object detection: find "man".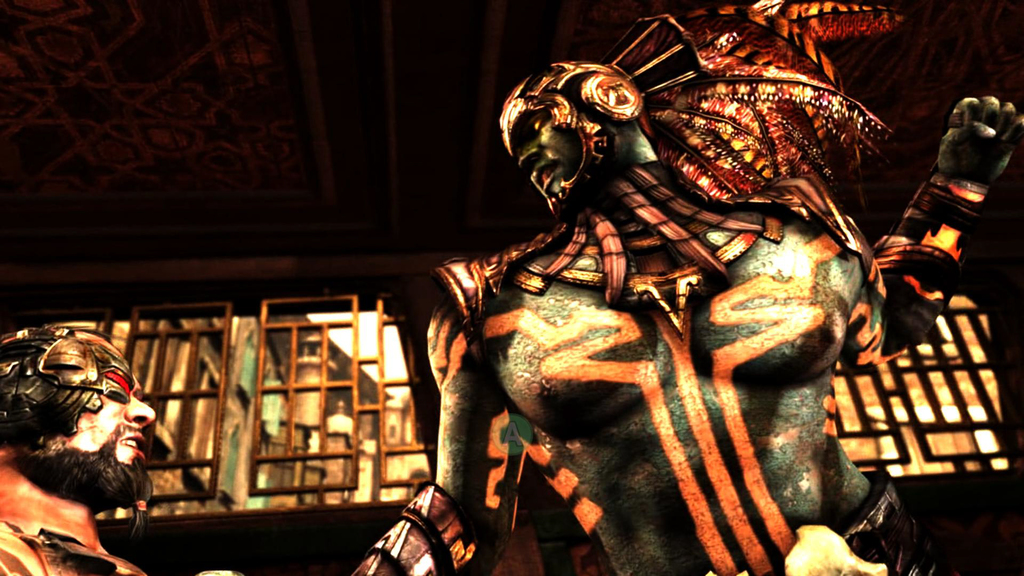
(x1=0, y1=320, x2=163, y2=575).
